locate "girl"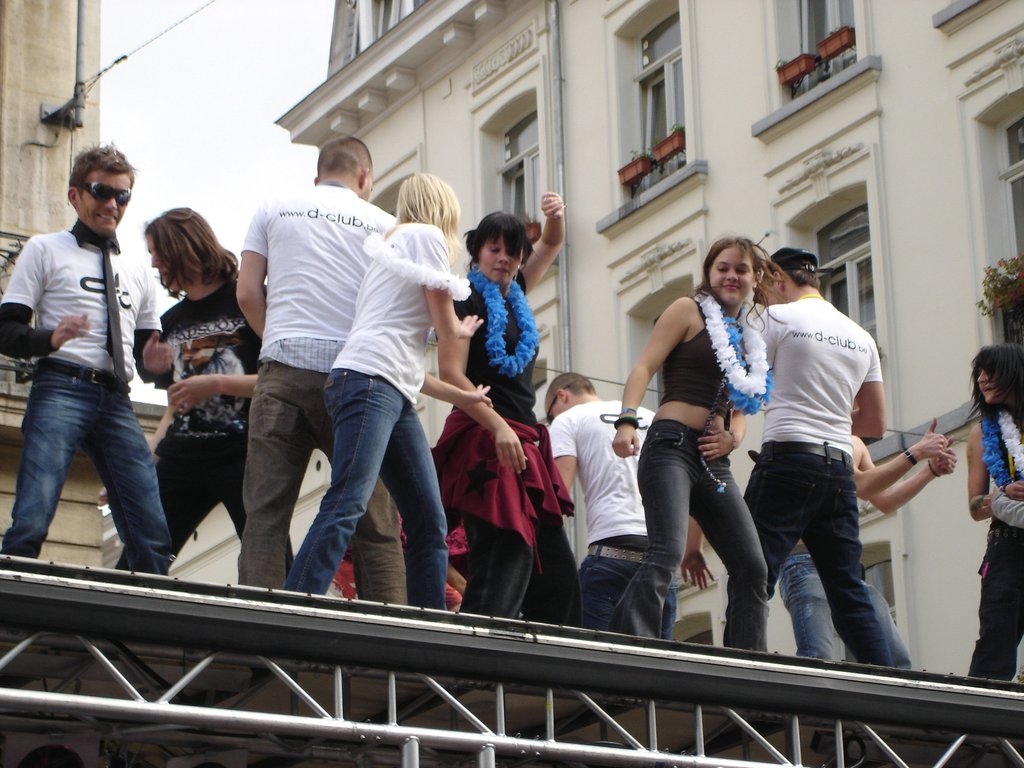
box(612, 237, 769, 655)
